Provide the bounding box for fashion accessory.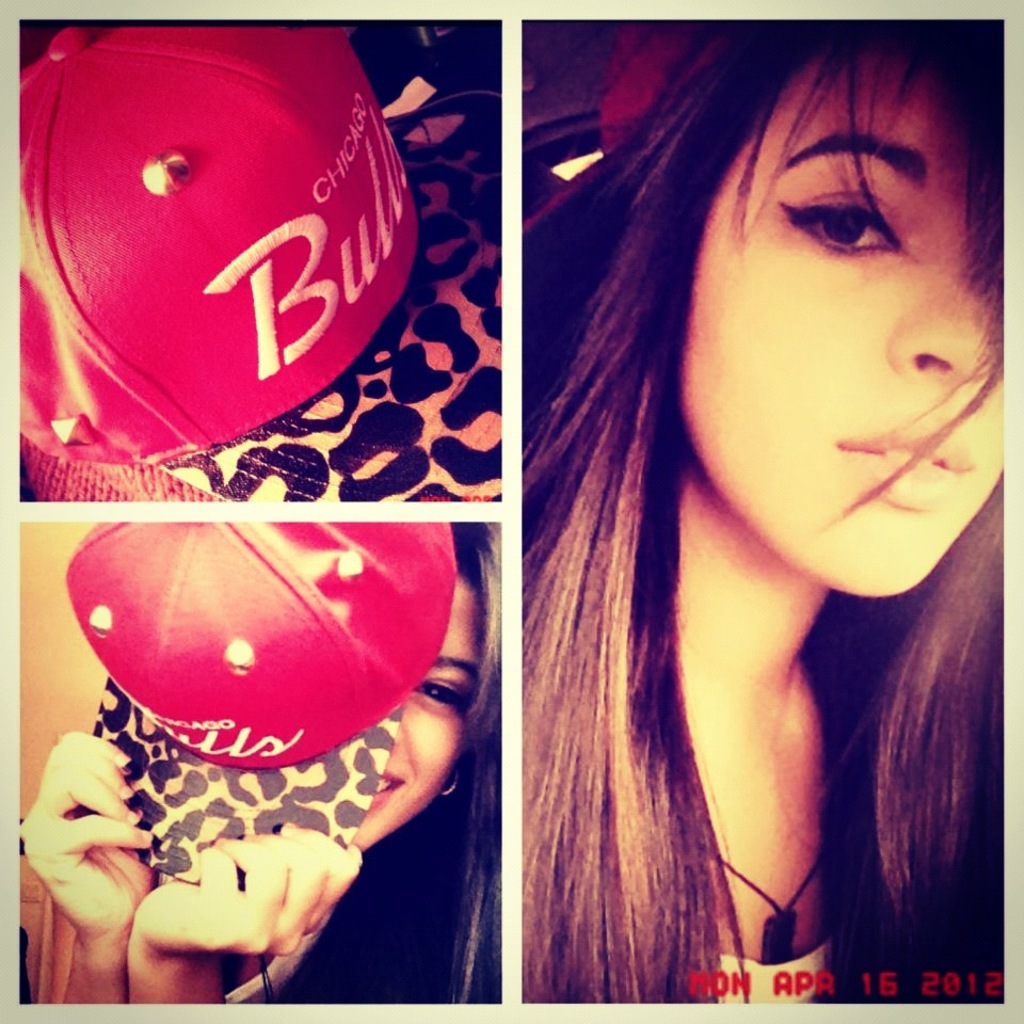
[66, 519, 450, 883].
